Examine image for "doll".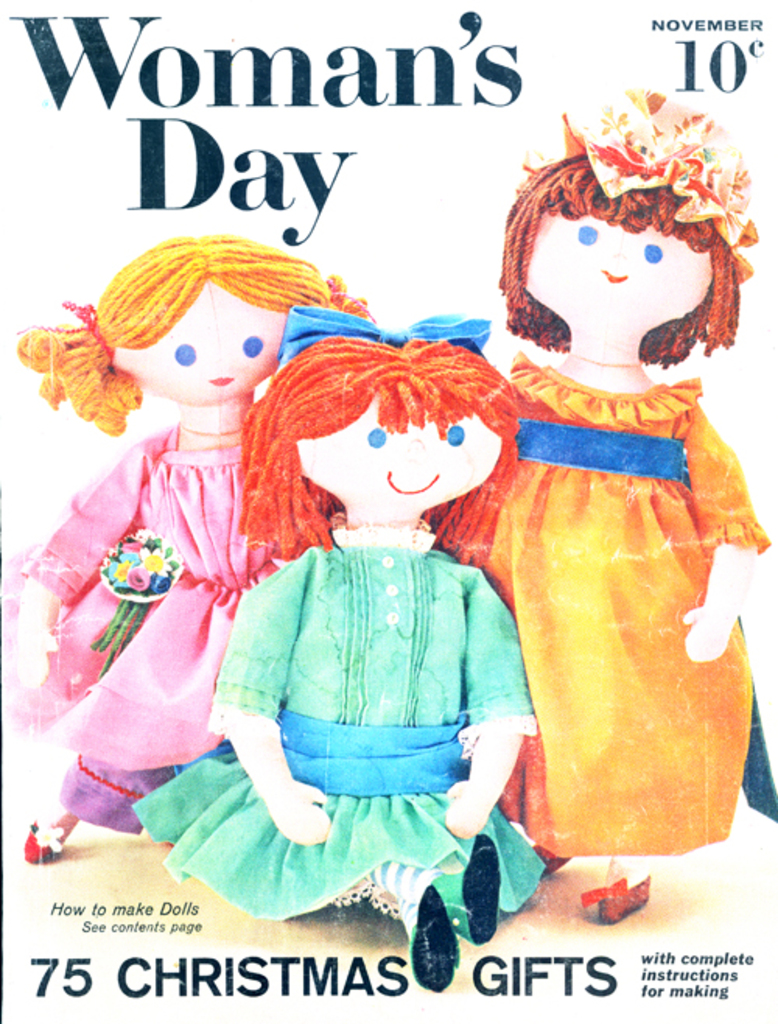
Examination result: <region>3, 229, 386, 881</region>.
